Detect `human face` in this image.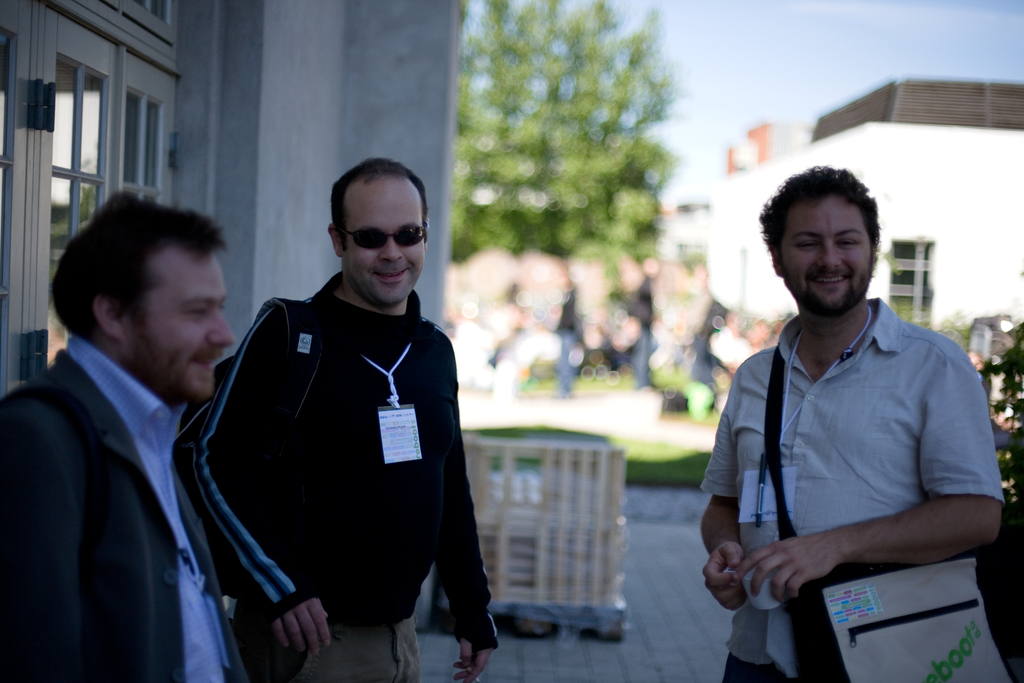
Detection: l=120, t=257, r=236, b=403.
